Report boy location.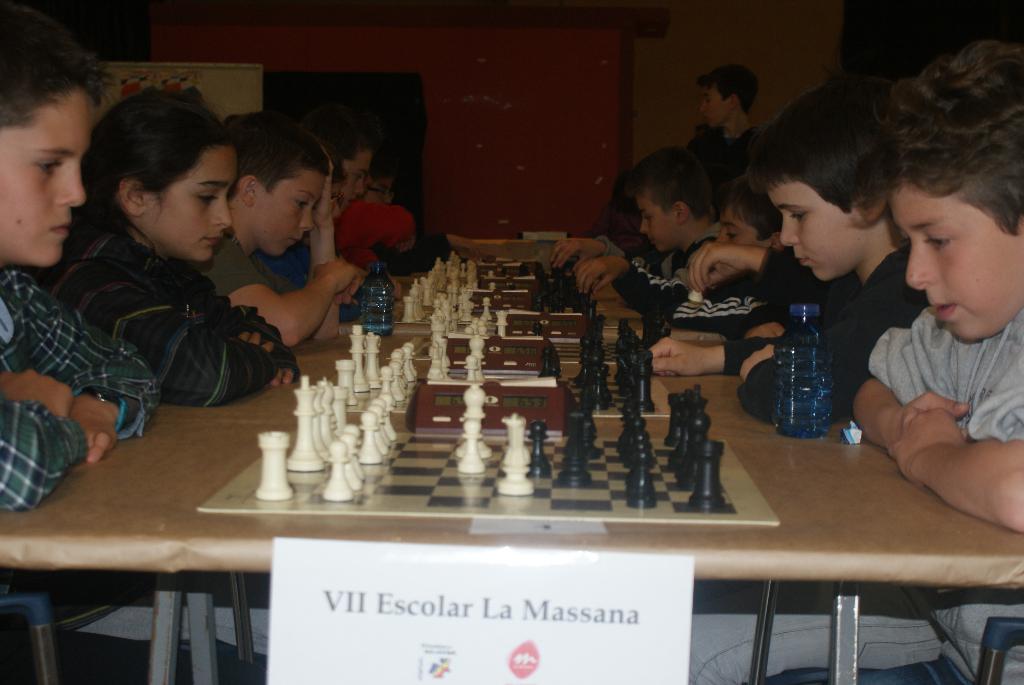
Report: <box>186,107,372,350</box>.
